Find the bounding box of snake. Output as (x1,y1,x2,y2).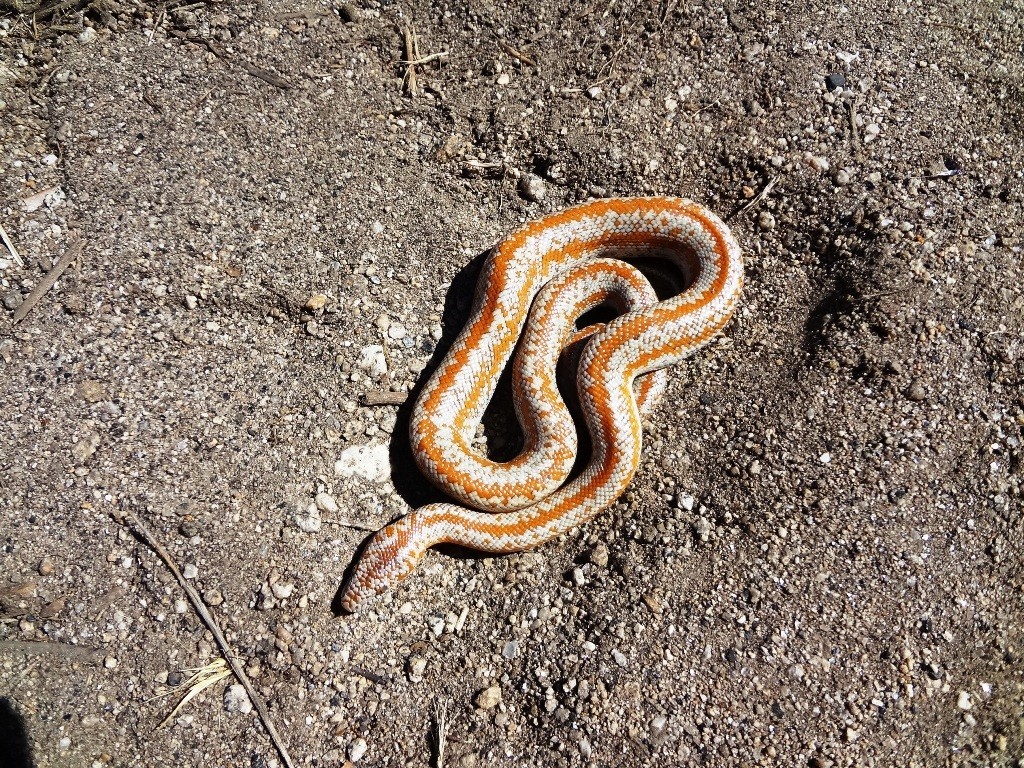
(333,198,744,614).
